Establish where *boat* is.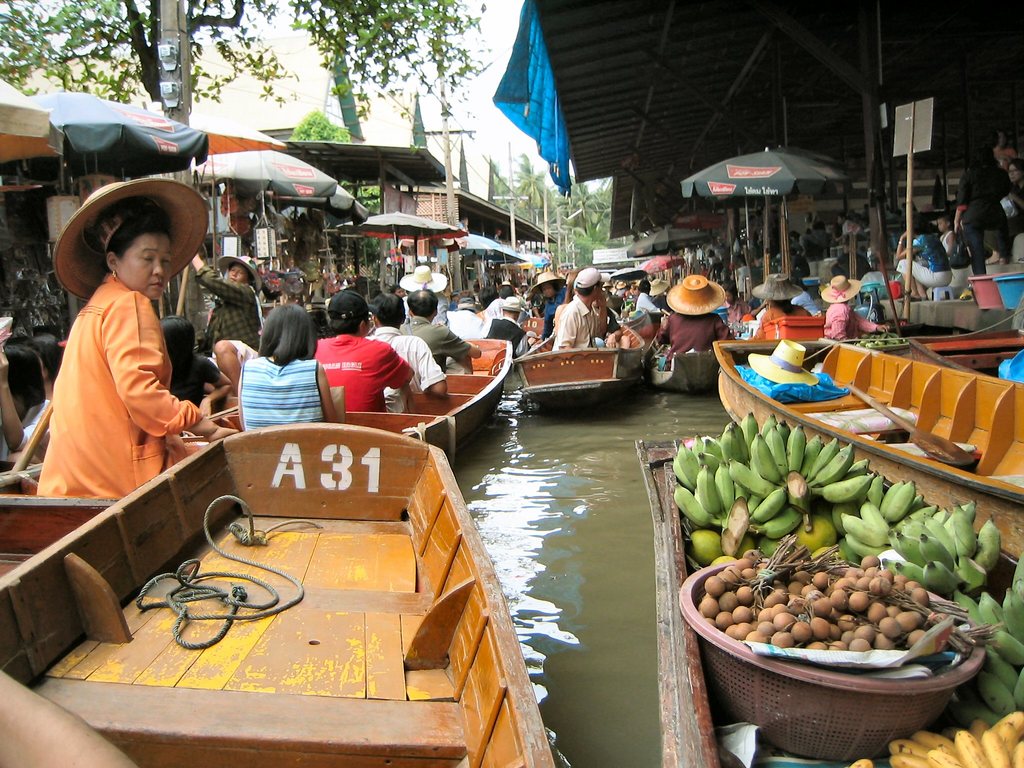
Established at (715, 346, 1023, 563).
